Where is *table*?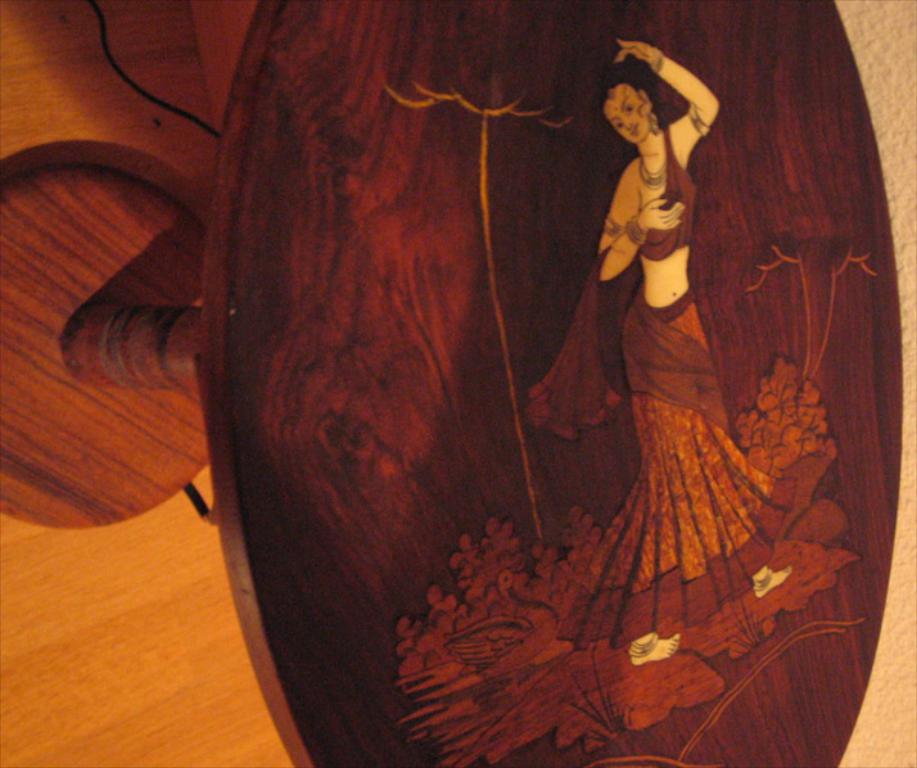
pyautogui.locateOnScreen(0, 0, 902, 767).
